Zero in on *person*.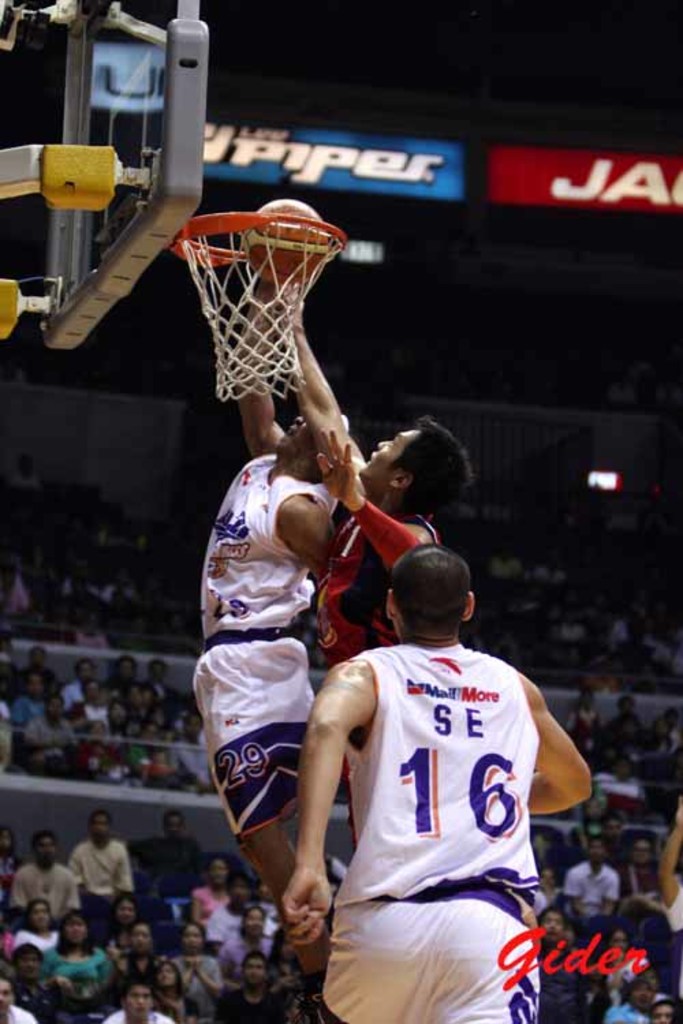
Zeroed in: (left=220, top=954, right=283, bottom=1023).
